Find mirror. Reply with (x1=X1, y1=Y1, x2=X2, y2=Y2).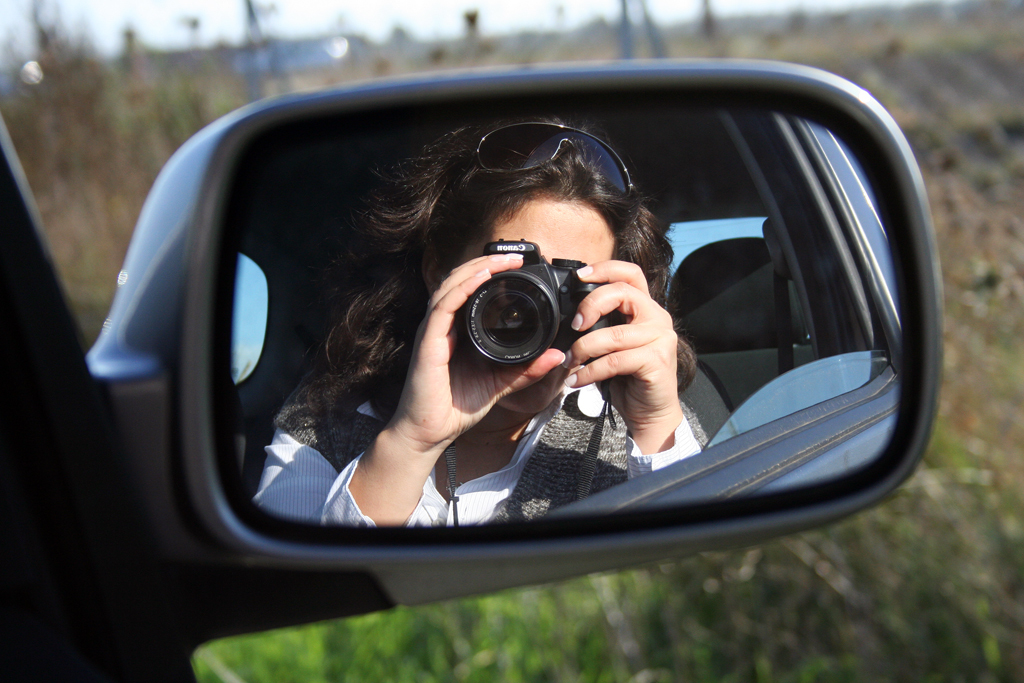
(x1=226, y1=93, x2=911, y2=530).
